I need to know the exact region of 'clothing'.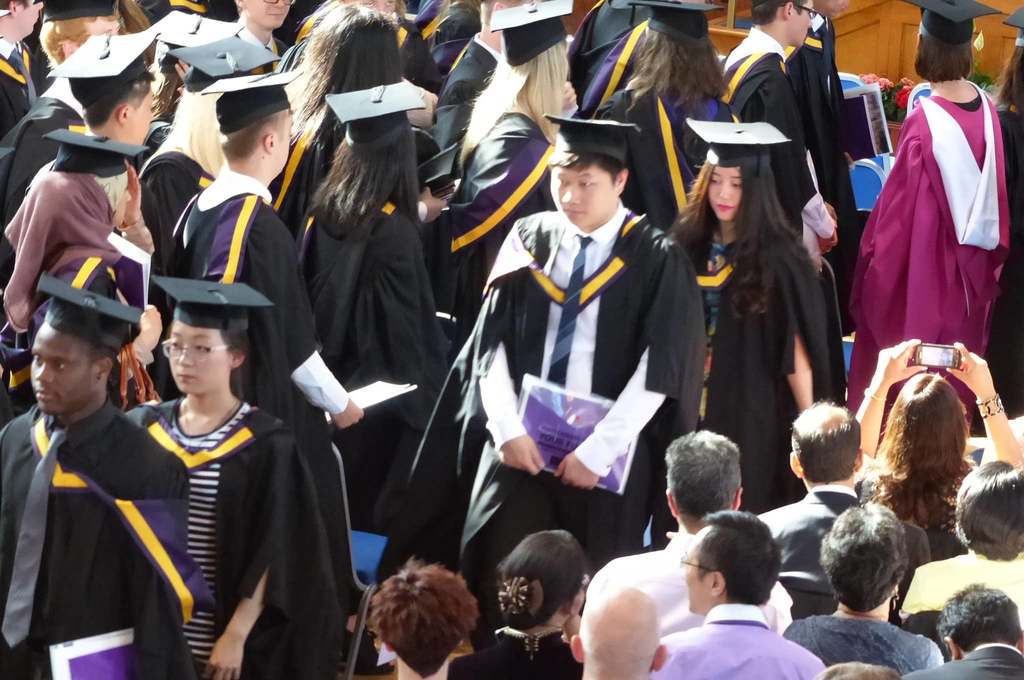
Region: Rect(420, 0, 502, 79).
